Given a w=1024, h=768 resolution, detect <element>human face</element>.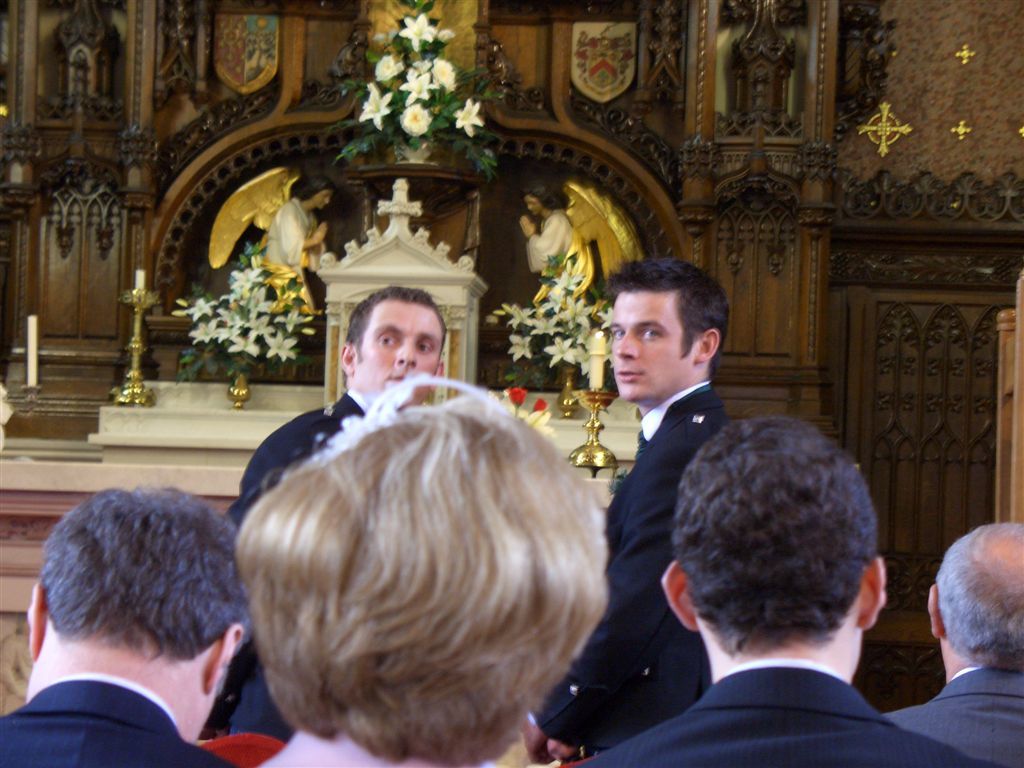
BBox(528, 195, 541, 216).
